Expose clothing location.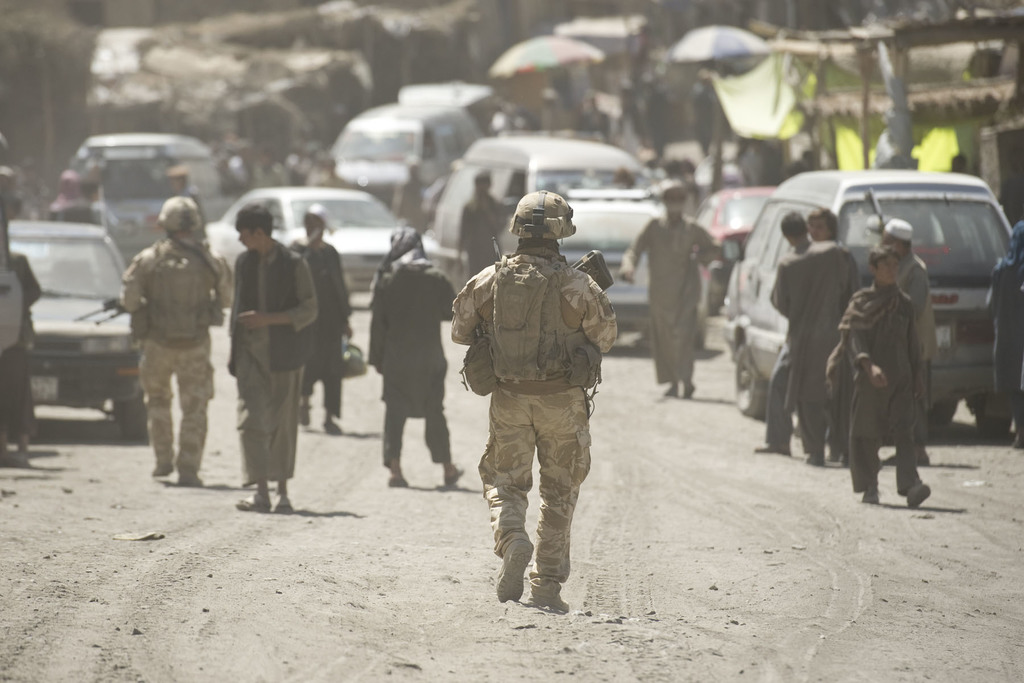
Exposed at [395, 169, 428, 224].
